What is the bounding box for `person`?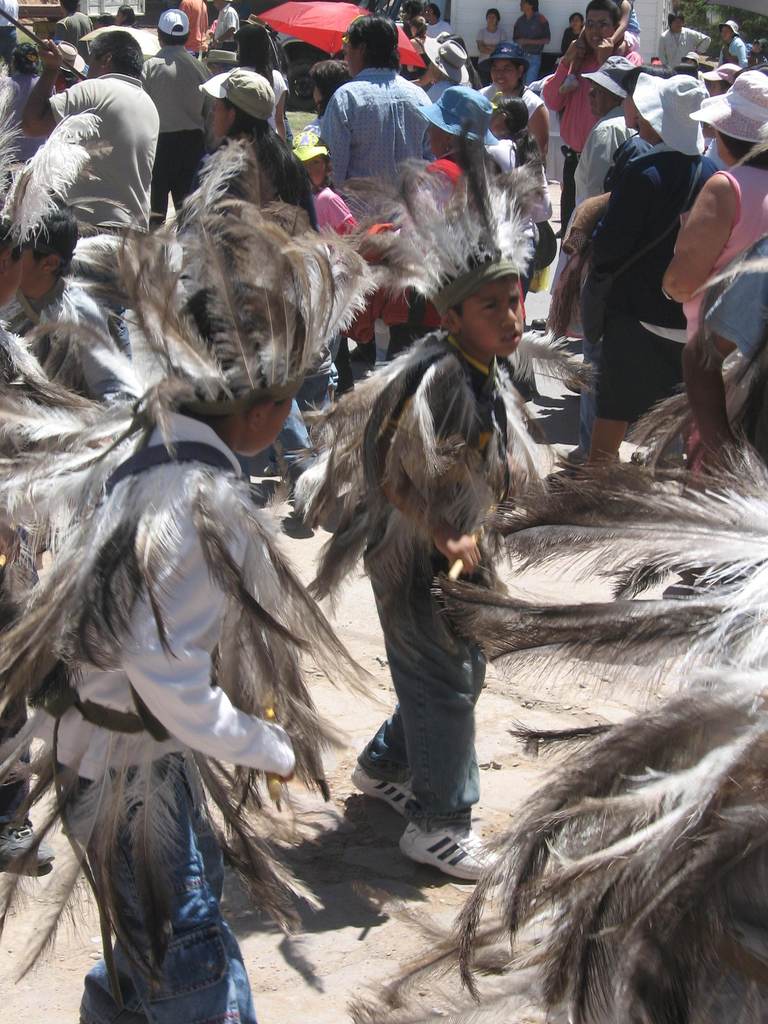
{"left": 474, "top": 103, "right": 540, "bottom": 222}.
